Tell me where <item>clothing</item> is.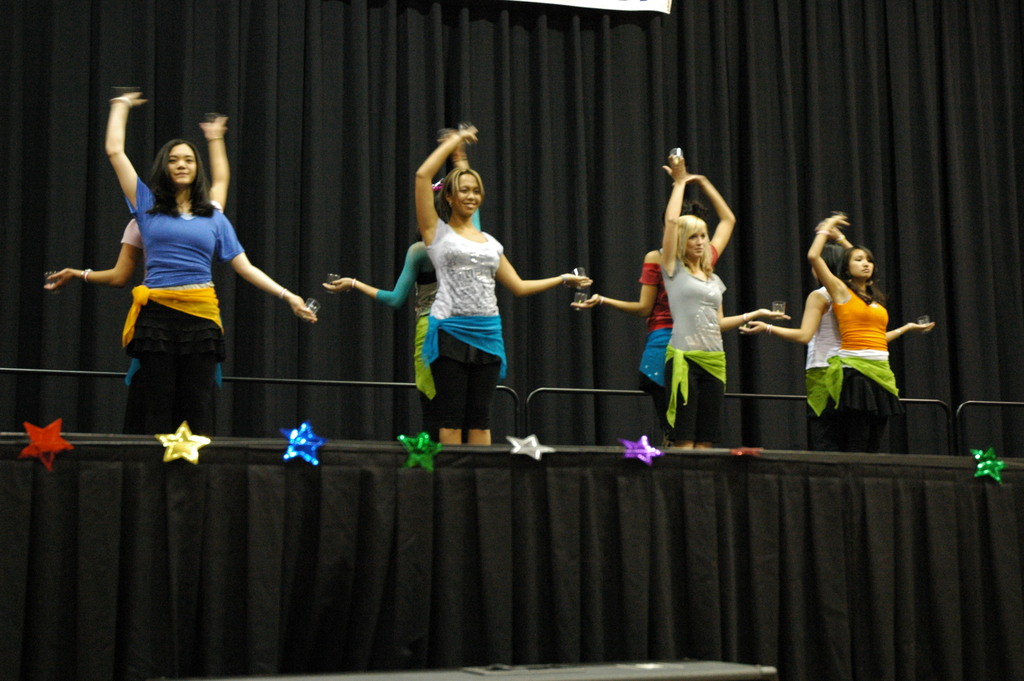
<item>clothing</item> is at [830, 281, 895, 406].
